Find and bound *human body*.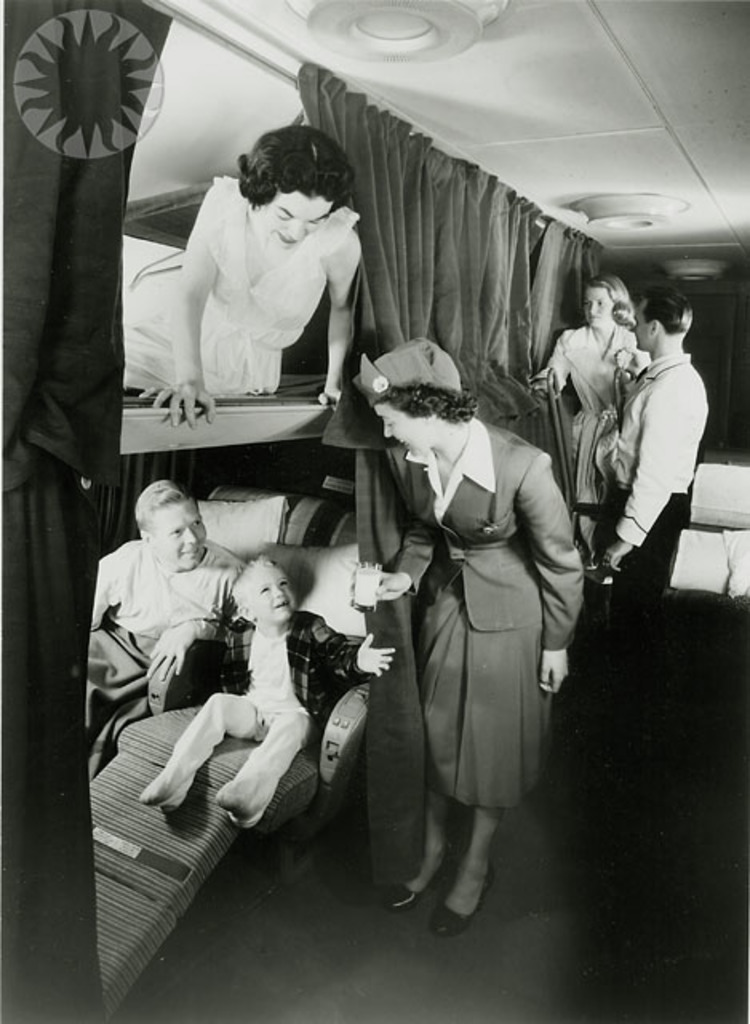
Bound: (126, 125, 366, 424).
